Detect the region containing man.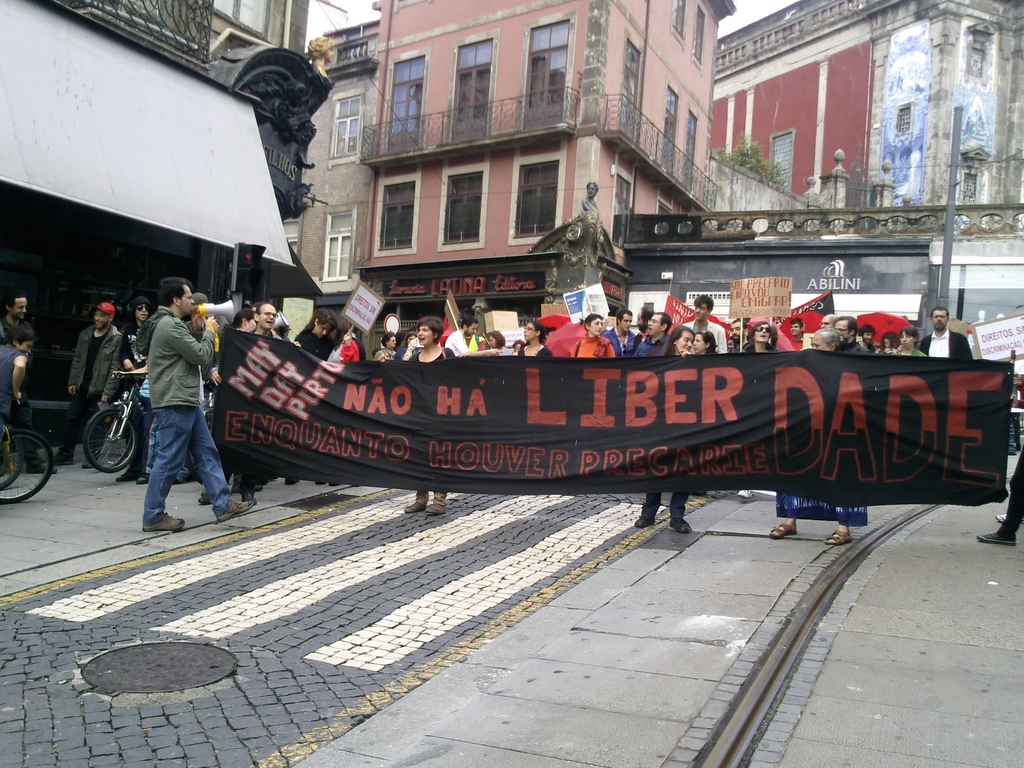
region(634, 311, 678, 356).
